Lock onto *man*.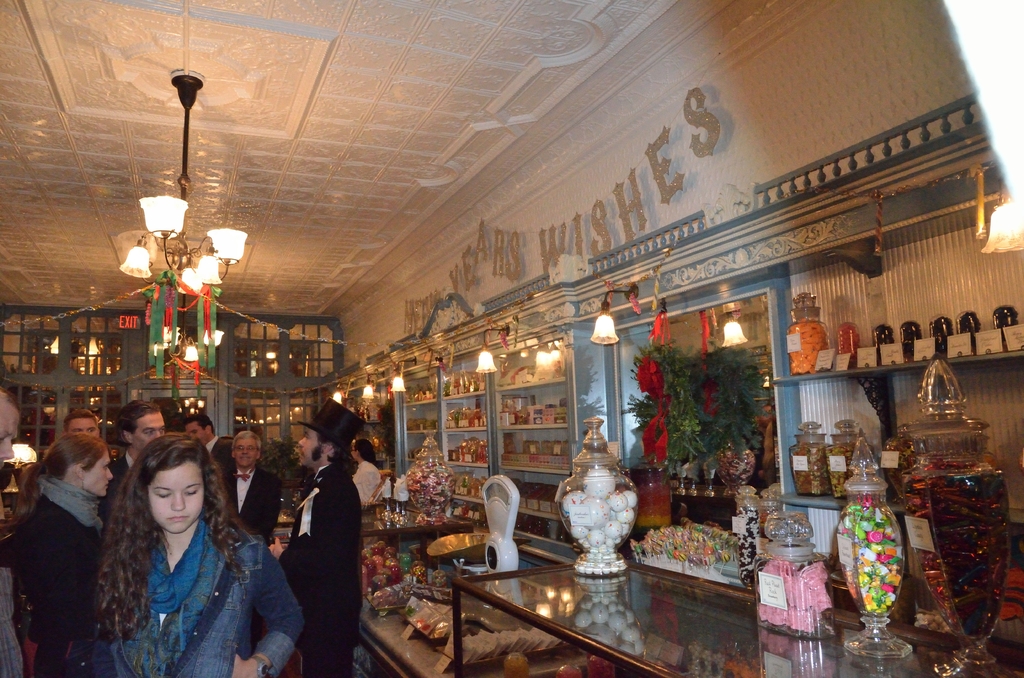
Locked: (177,414,242,494).
